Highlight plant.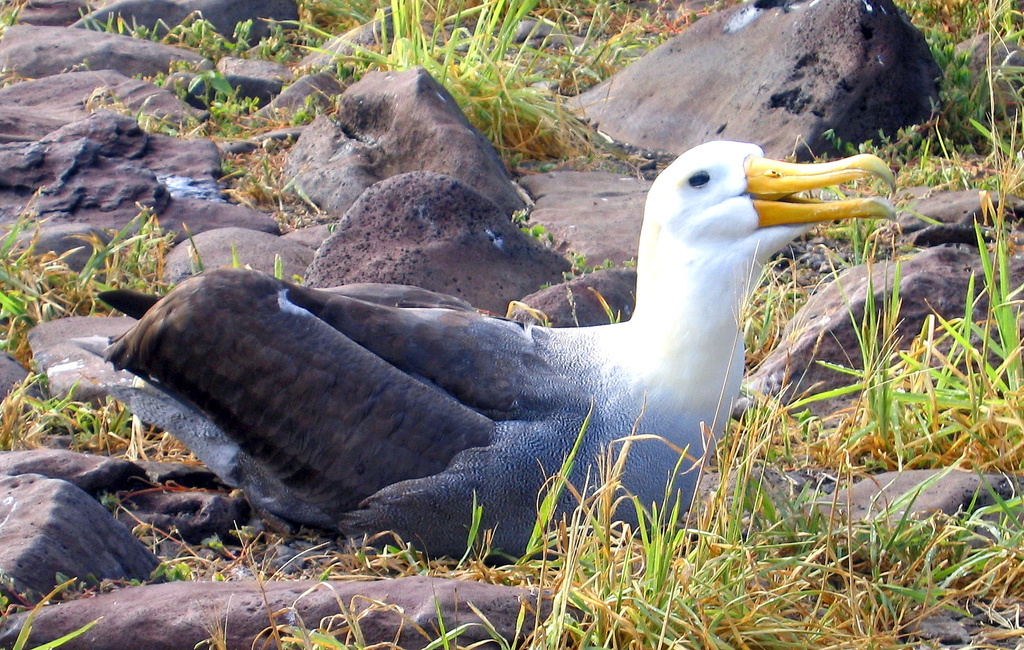
Highlighted region: BBox(738, 0, 963, 355).
